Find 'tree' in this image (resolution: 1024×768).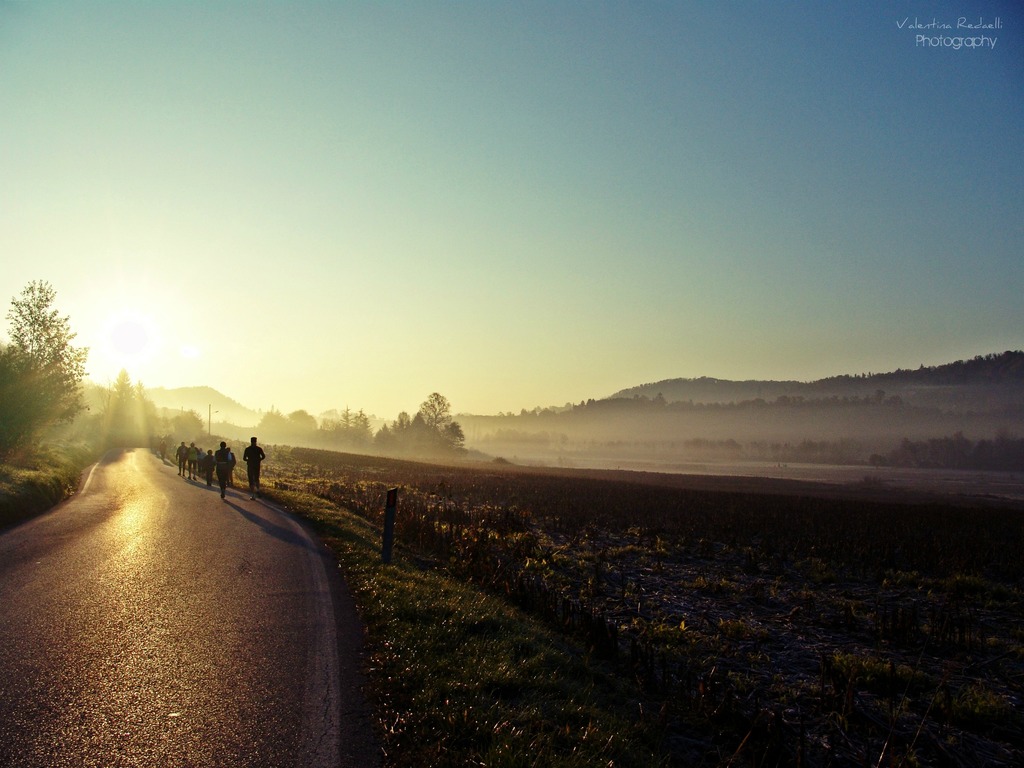
left=417, top=388, right=462, bottom=452.
